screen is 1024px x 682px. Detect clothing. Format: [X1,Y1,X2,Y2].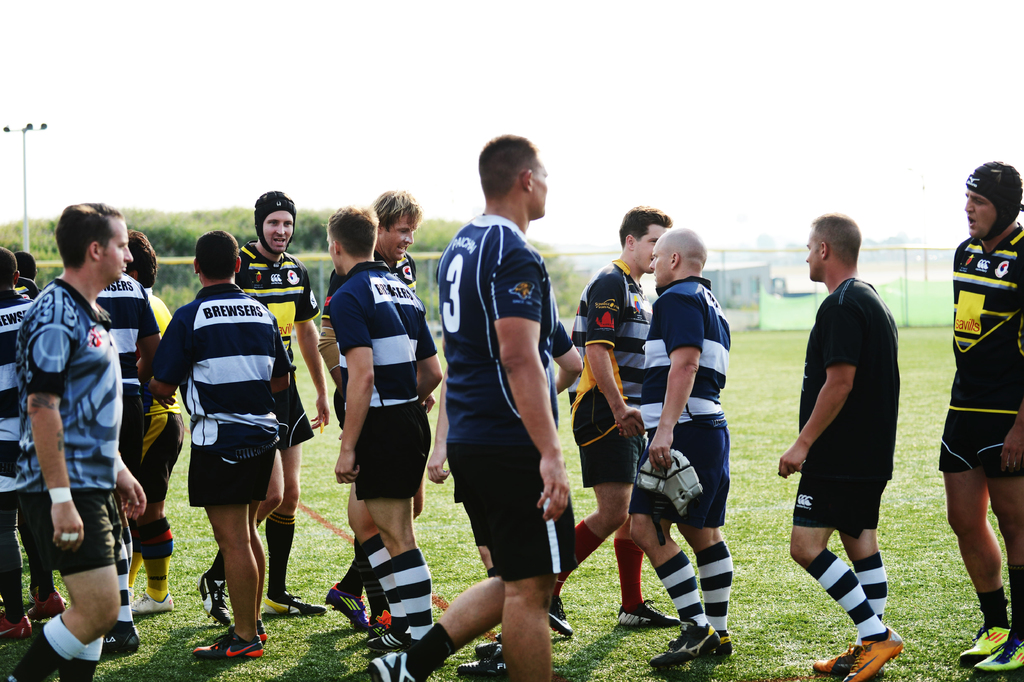
[932,222,1023,476].
